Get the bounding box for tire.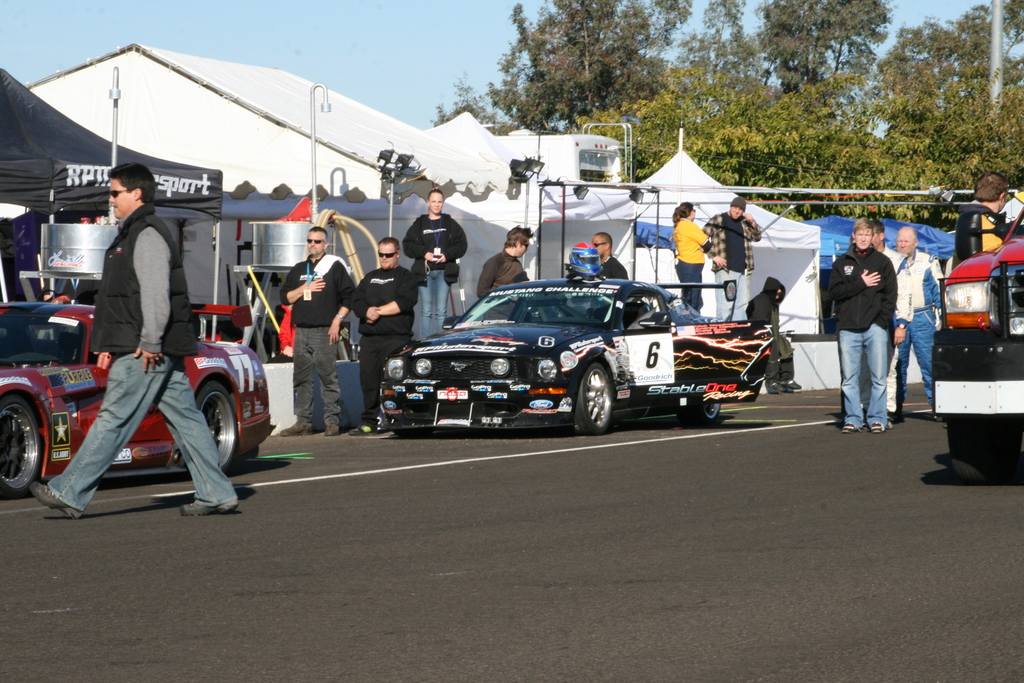
region(950, 415, 1016, 478).
